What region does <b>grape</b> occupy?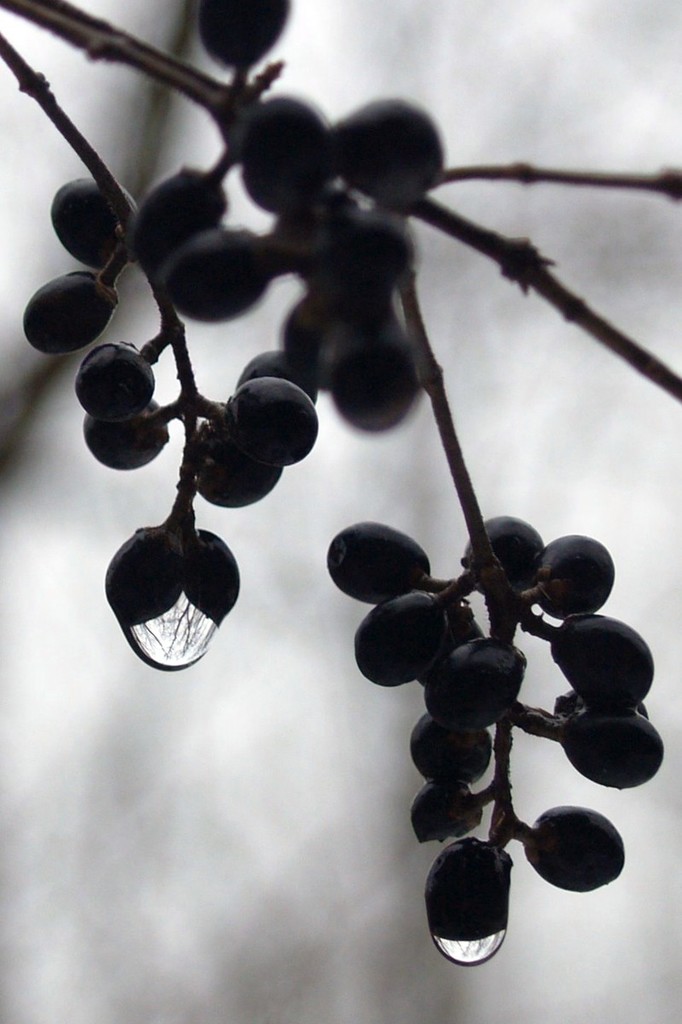
detection(404, 782, 477, 851).
